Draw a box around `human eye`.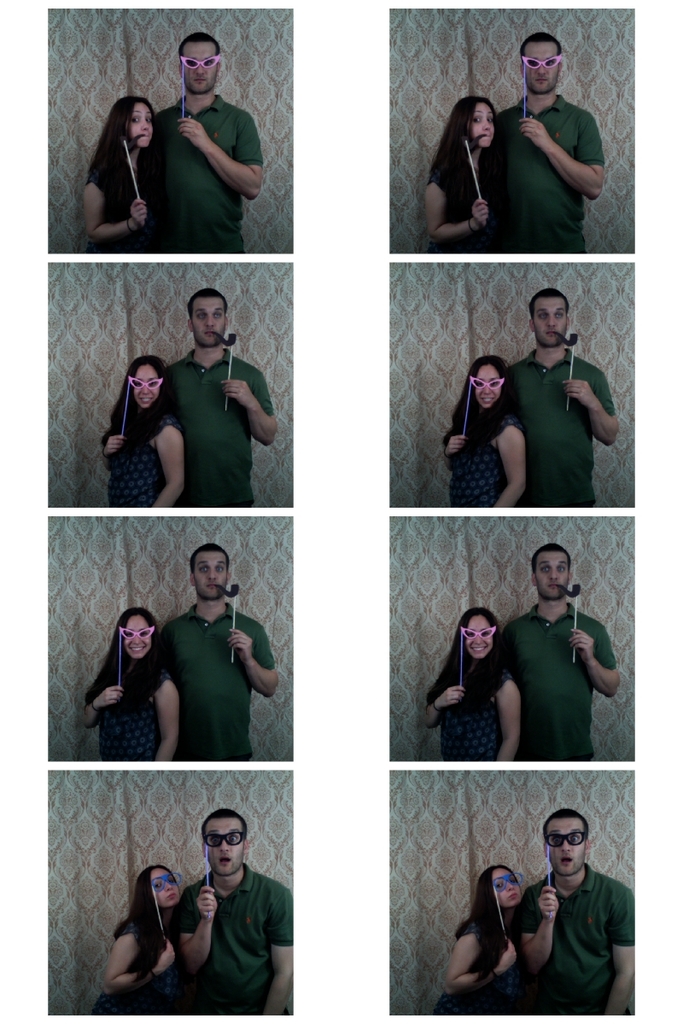
crop(193, 562, 209, 572).
